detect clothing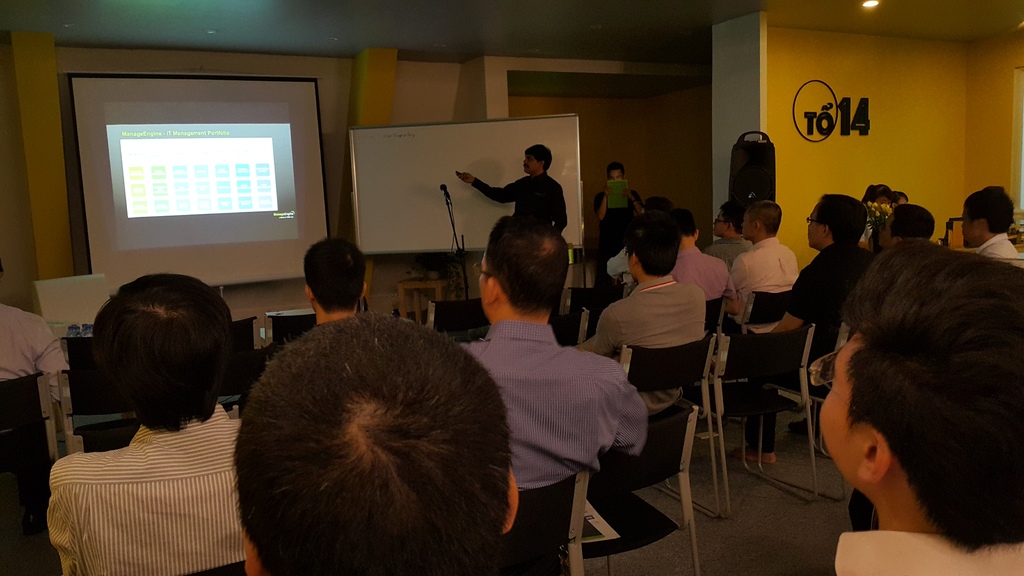
701,237,754,260
